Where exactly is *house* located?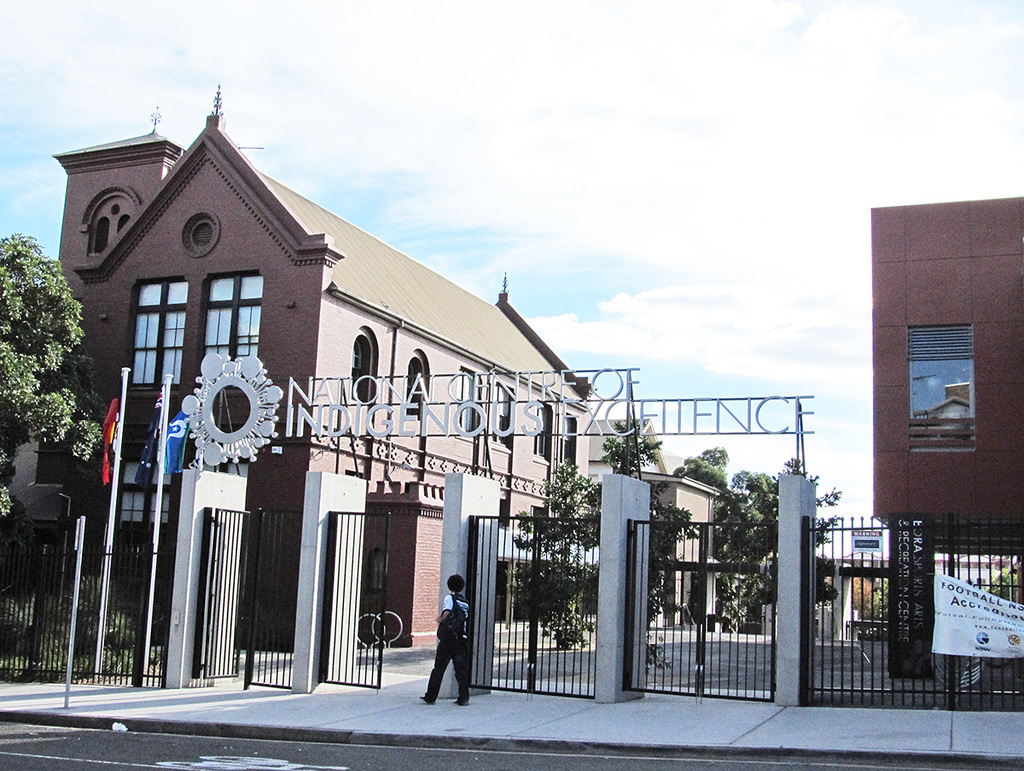
Its bounding box is (34, 135, 574, 658).
